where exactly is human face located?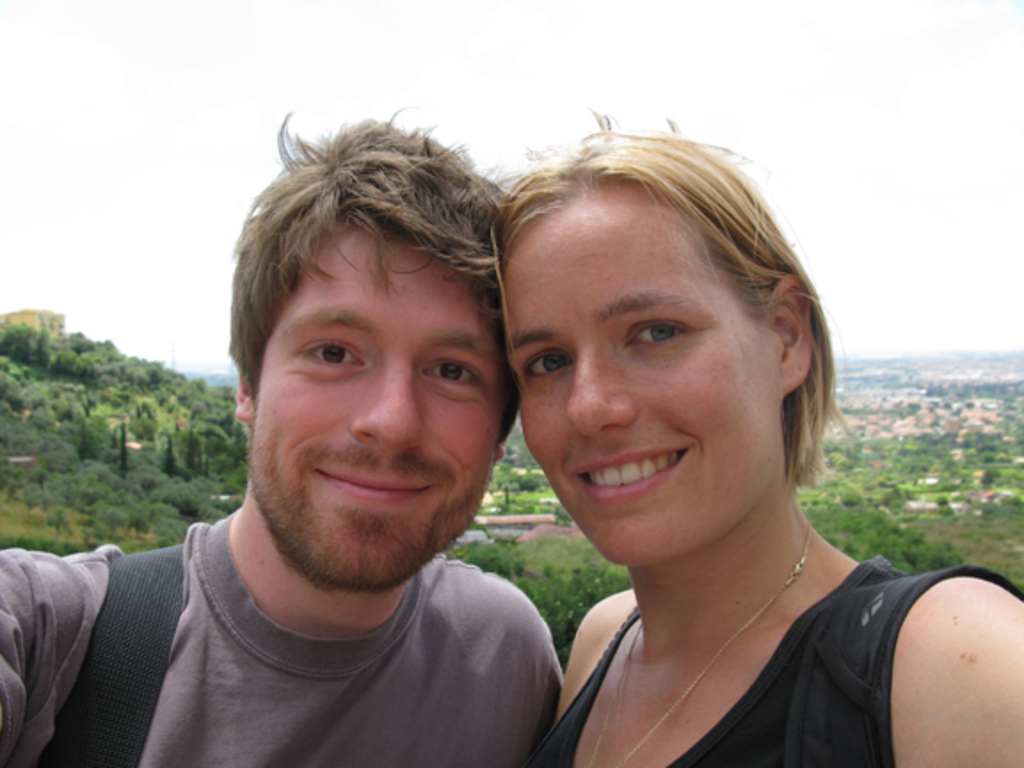
Its bounding box is left=249, top=226, right=508, bottom=590.
